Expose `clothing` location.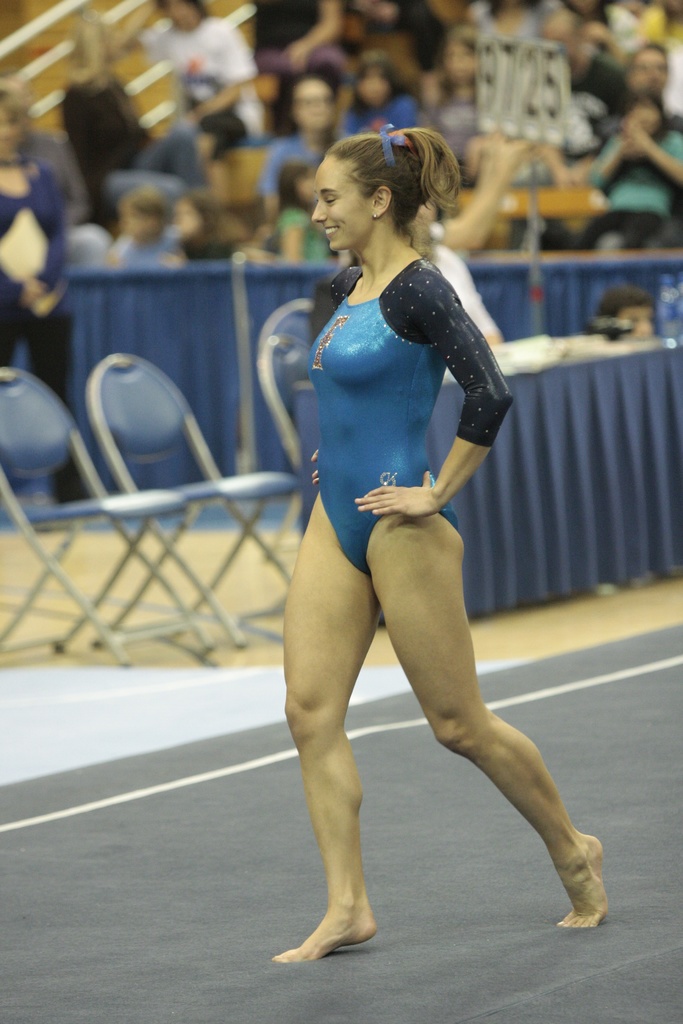
Exposed at (left=111, top=223, right=179, bottom=270).
